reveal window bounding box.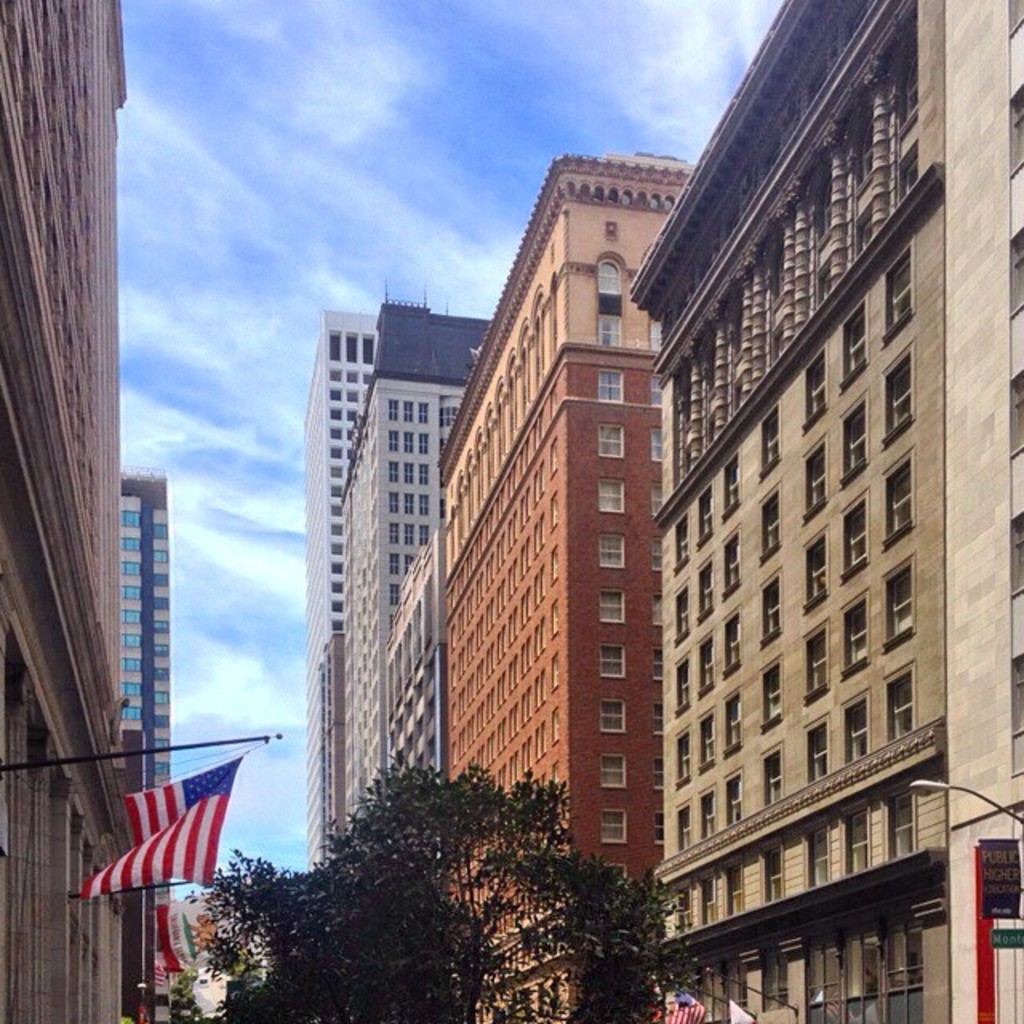
Revealed: locate(419, 403, 424, 424).
